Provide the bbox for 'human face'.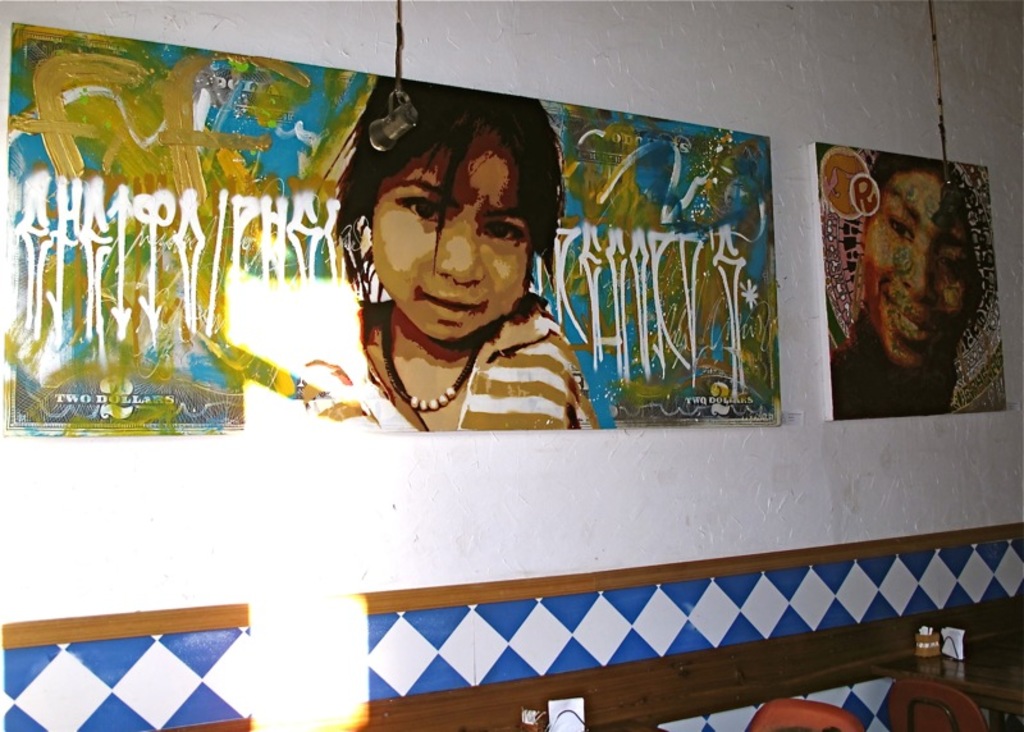
rect(861, 168, 977, 372).
